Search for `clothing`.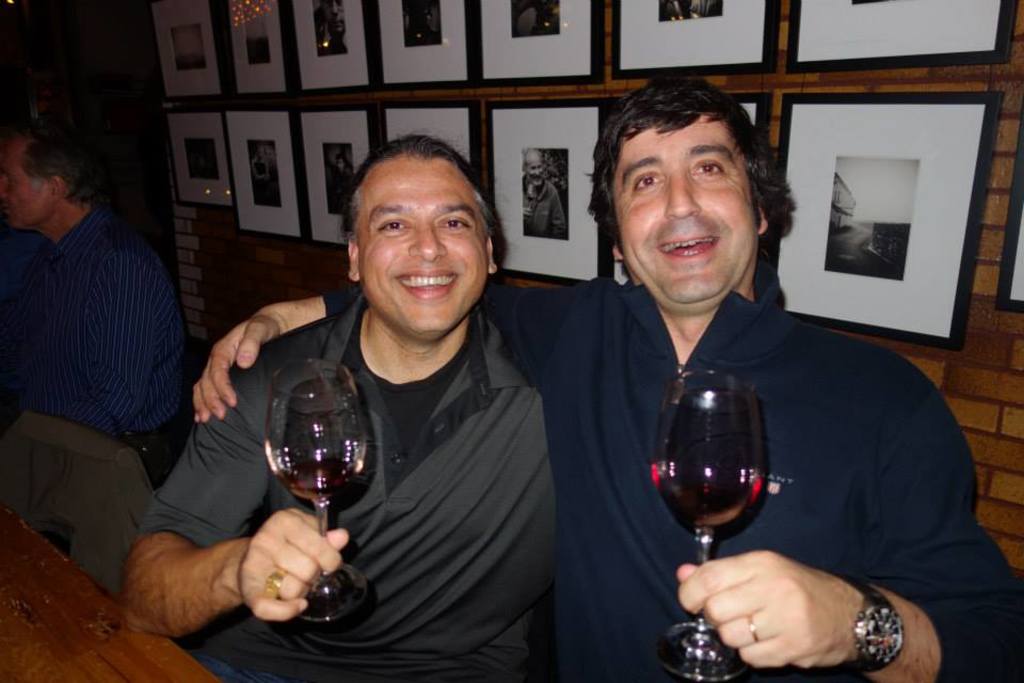
Found at pyautogui.locateOnScreen(325, 279, 1023, 682).
